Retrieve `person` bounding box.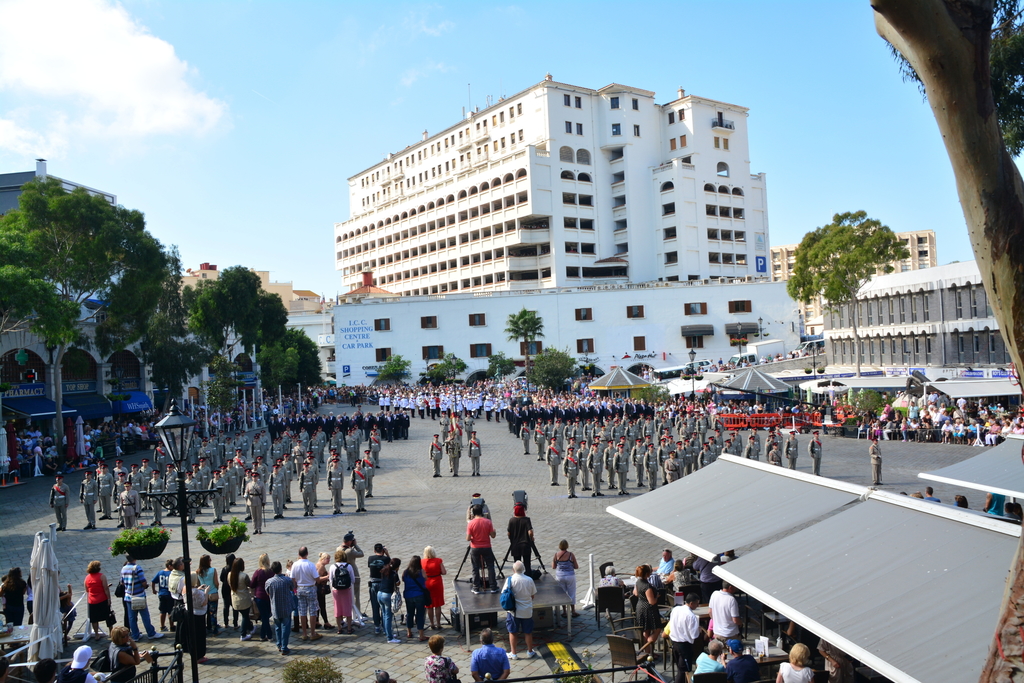
Bounding box: left=868, top=433, right=884, bottom=491.
